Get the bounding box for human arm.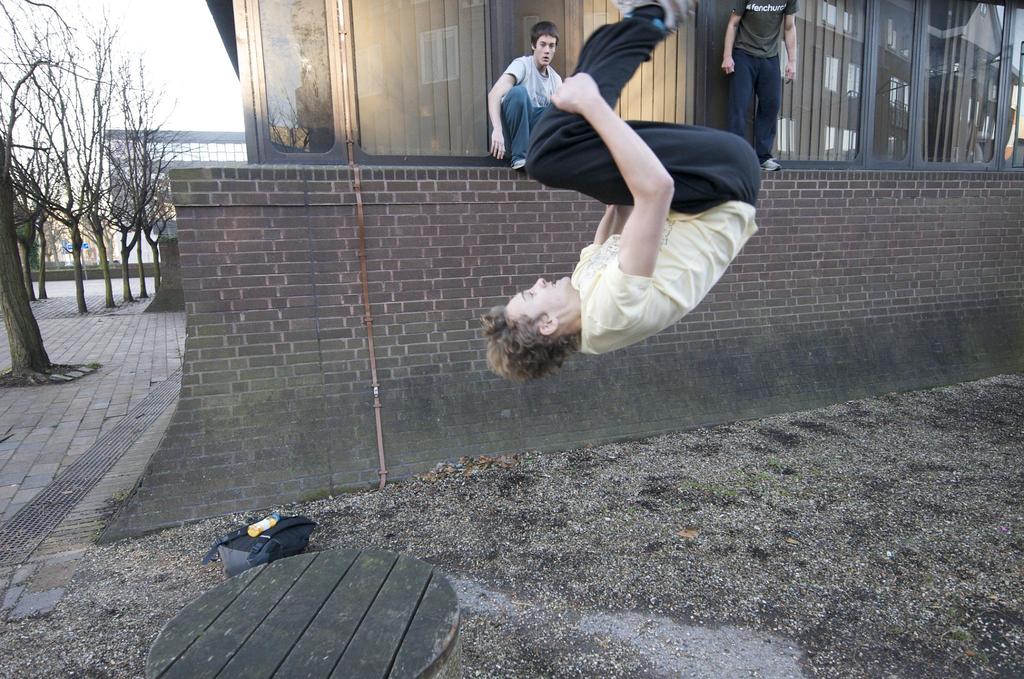
[720,0,750,75].
